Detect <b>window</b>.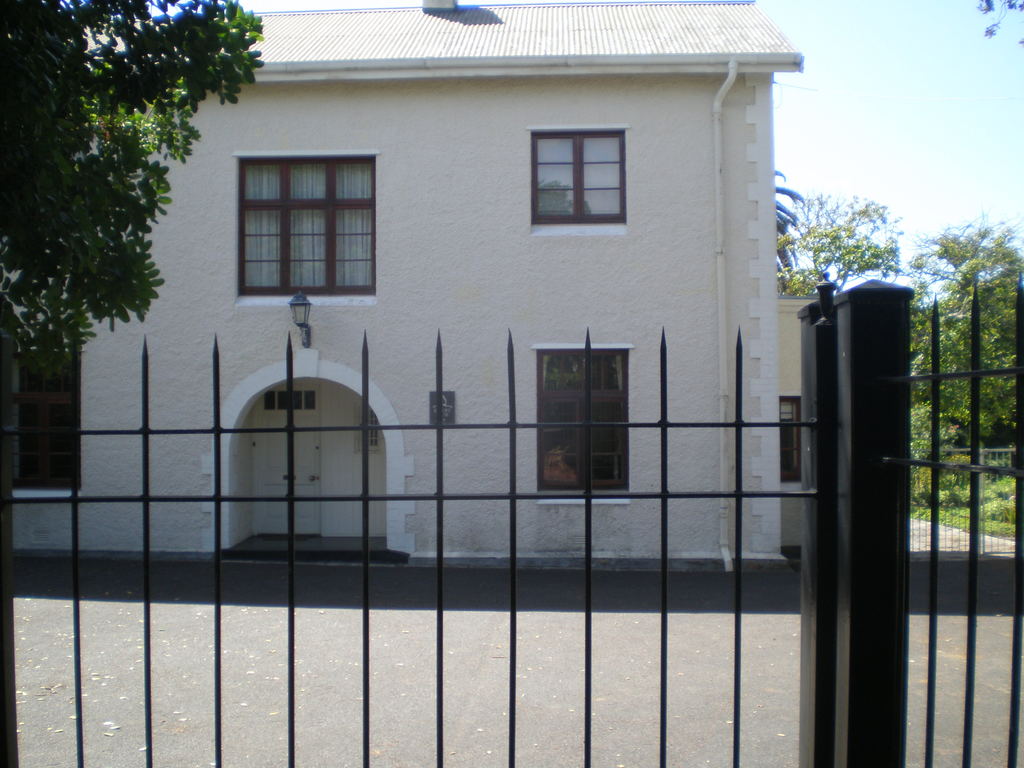
Detected at bbox=[13, 348, 83, 502].
